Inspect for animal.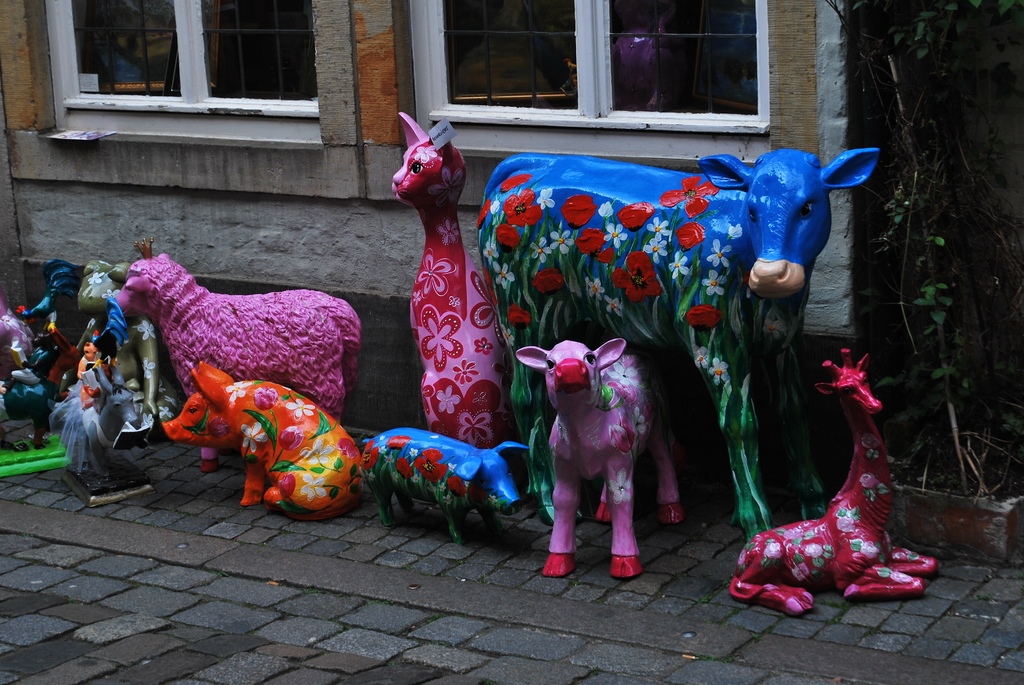
Inspection: 106, 256, 359, 429.
